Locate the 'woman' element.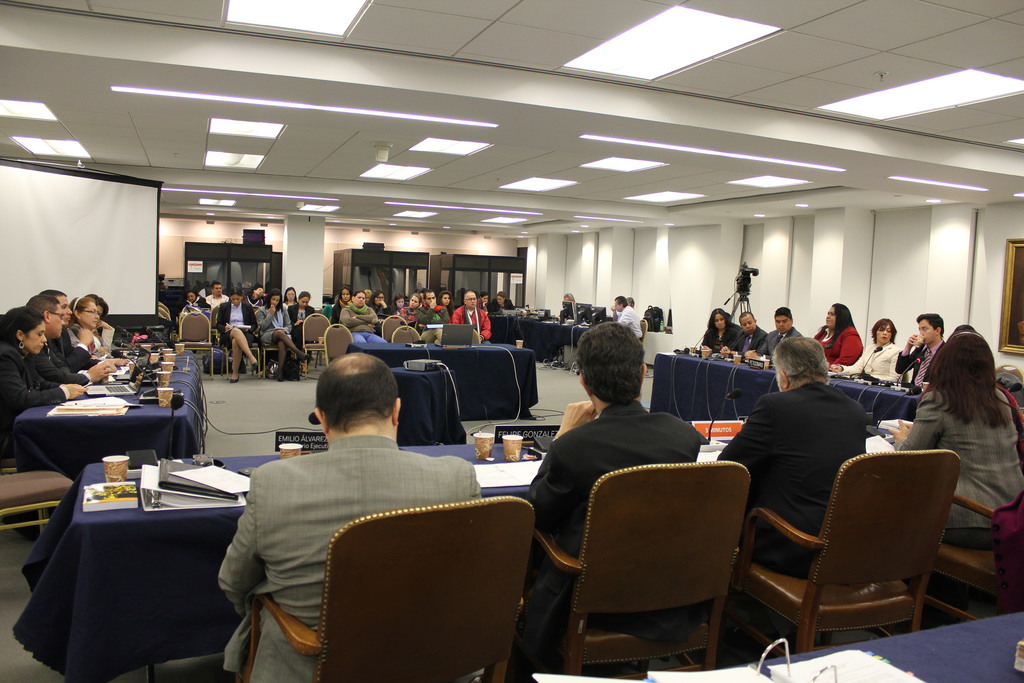
Element bbox: [x1=333, y1=287, x2=350, y2=329].
